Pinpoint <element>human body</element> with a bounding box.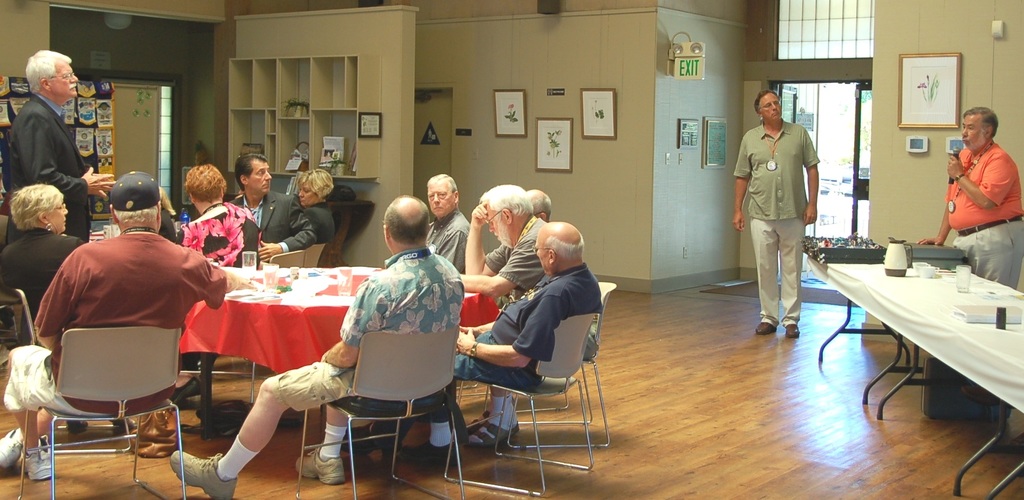
rect(740, 89, 828, 332).
